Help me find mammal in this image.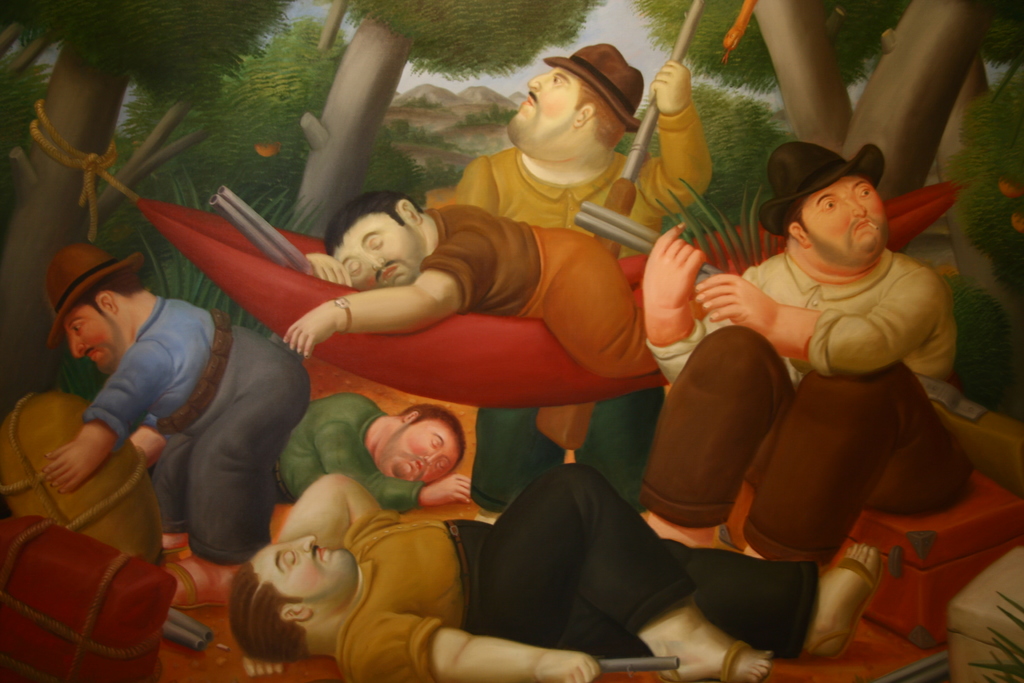
Found it: <region>234, 463, 882, 682</region>.
